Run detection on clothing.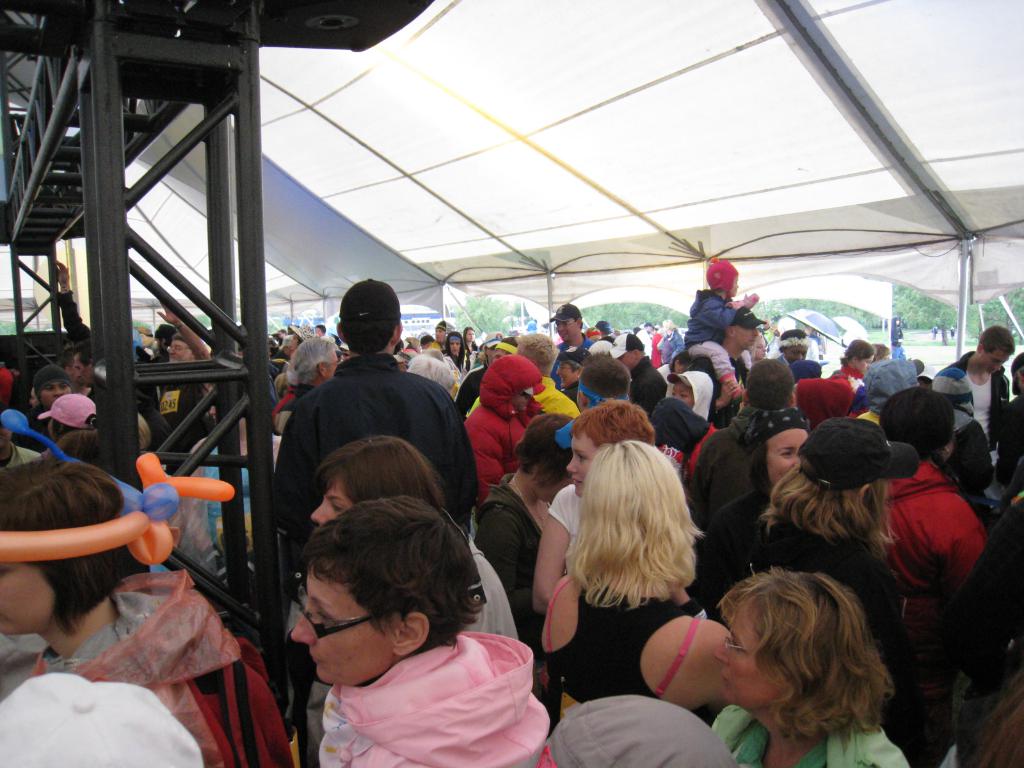
Result: rect(461, 538, 520, 644).
